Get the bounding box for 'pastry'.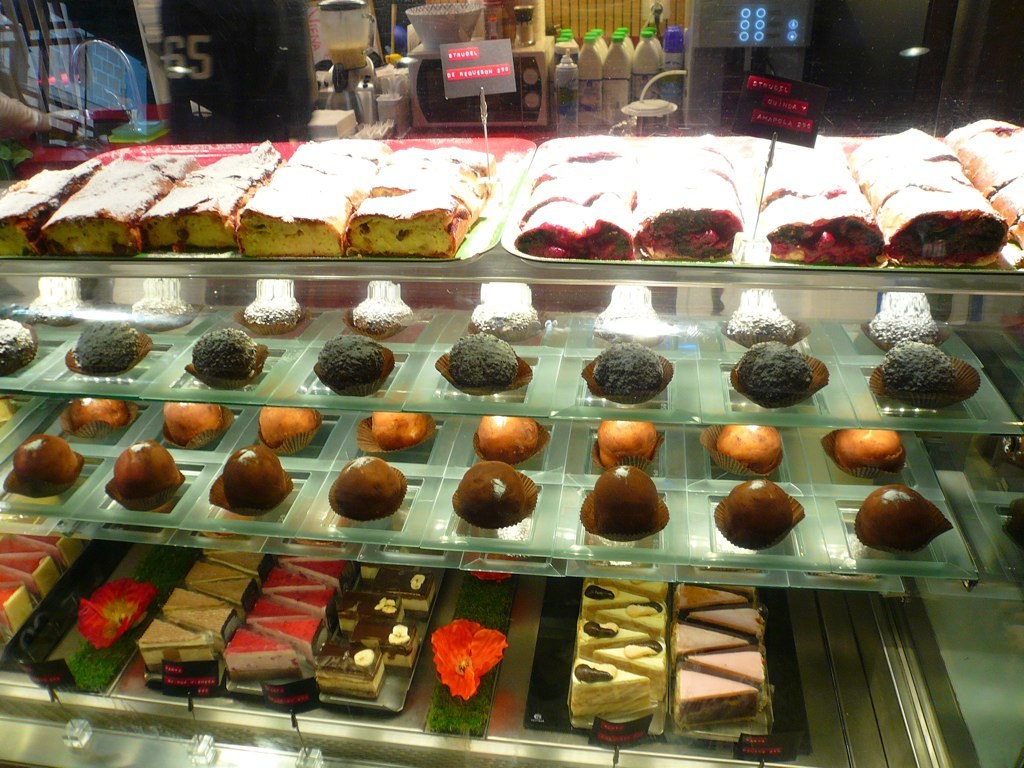
locate(0, 536, 52, 556).
